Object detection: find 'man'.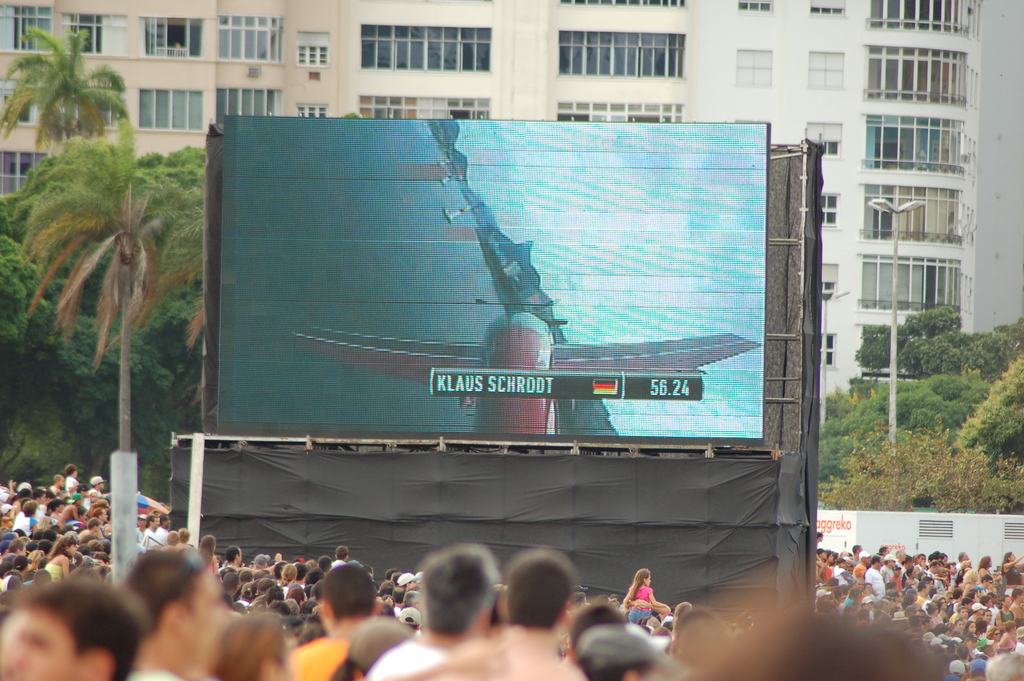
122, 545, 234, 680.
